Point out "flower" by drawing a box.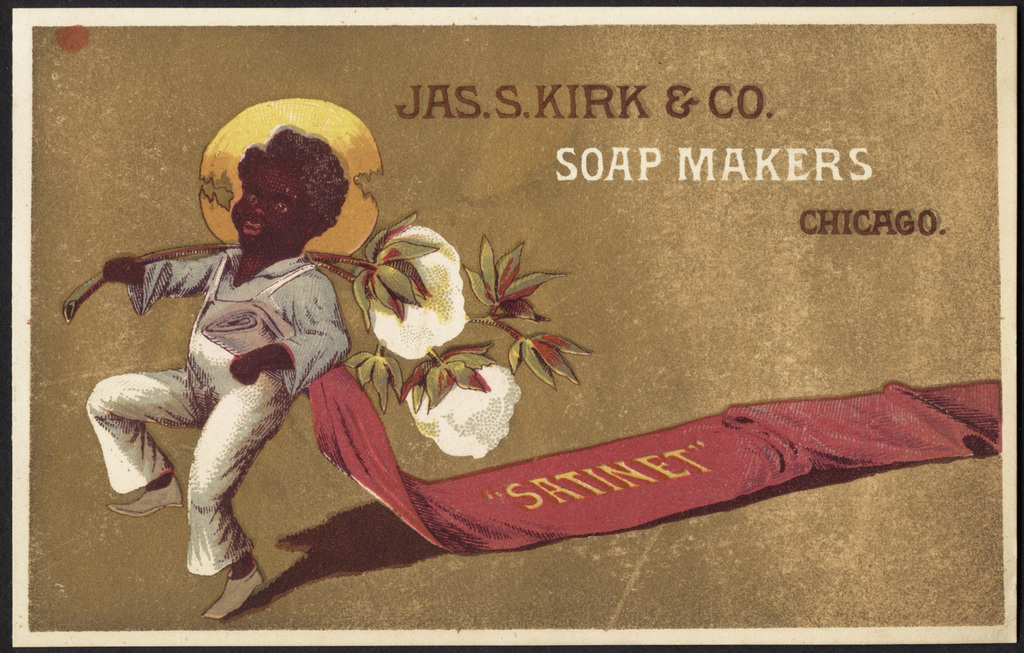
398/347/519/456.
